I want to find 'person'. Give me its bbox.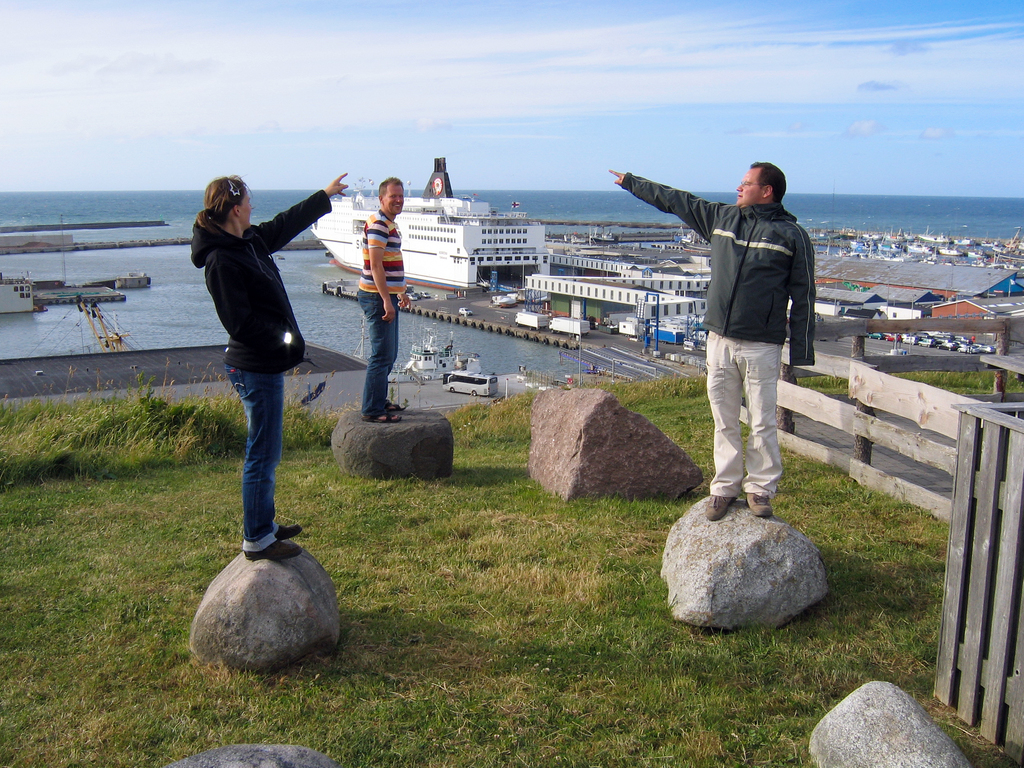
{"left": 188, "top": 108, "right": 320, "bottom": 628}.
